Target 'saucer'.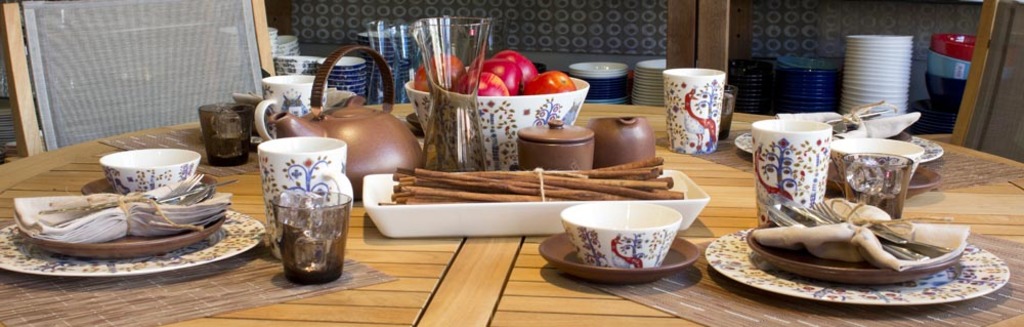
Target region: Rect(83, 176, 212, 195).
